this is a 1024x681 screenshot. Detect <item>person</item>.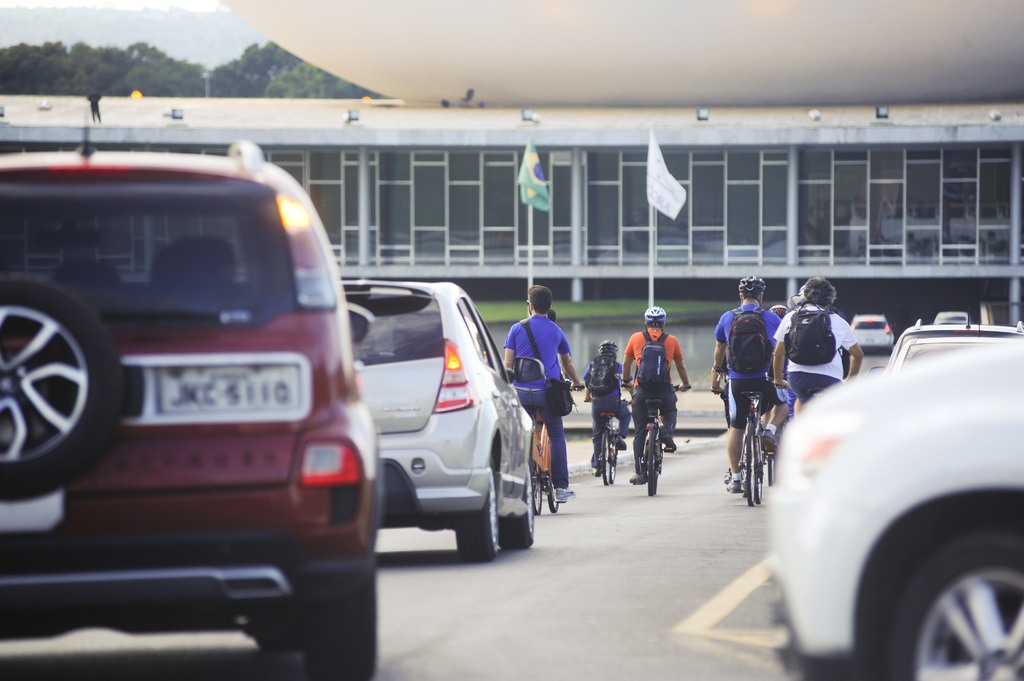
crop(507, 286, 584, 508).
